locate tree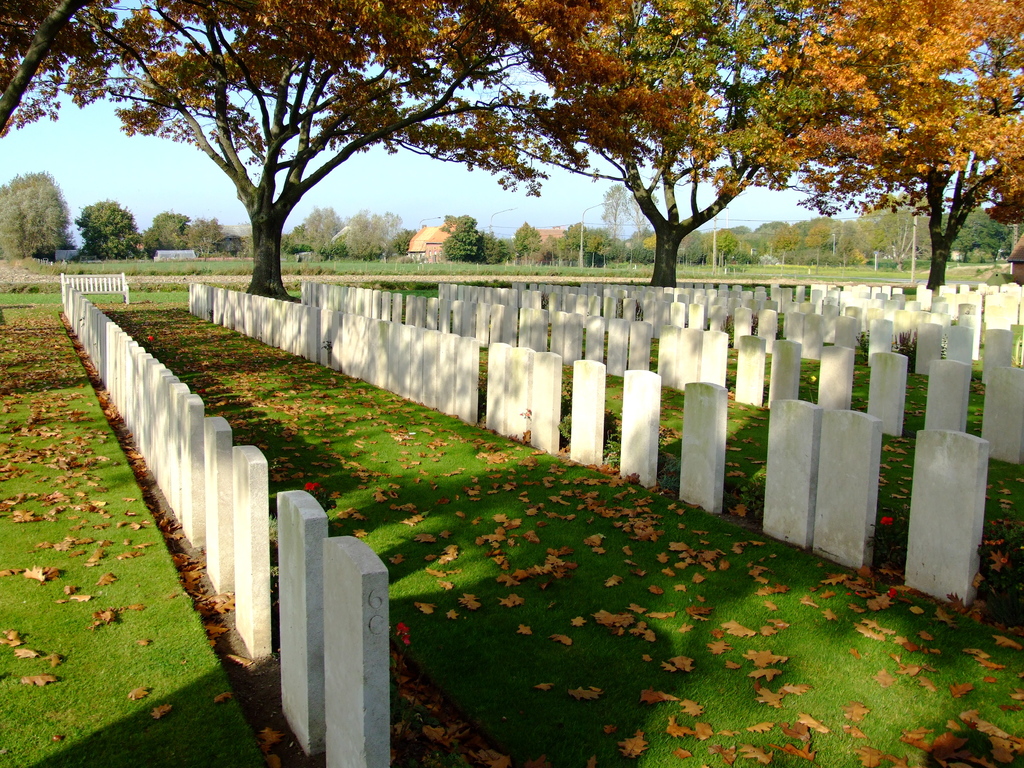
box=[282, 193, 341, 265]
